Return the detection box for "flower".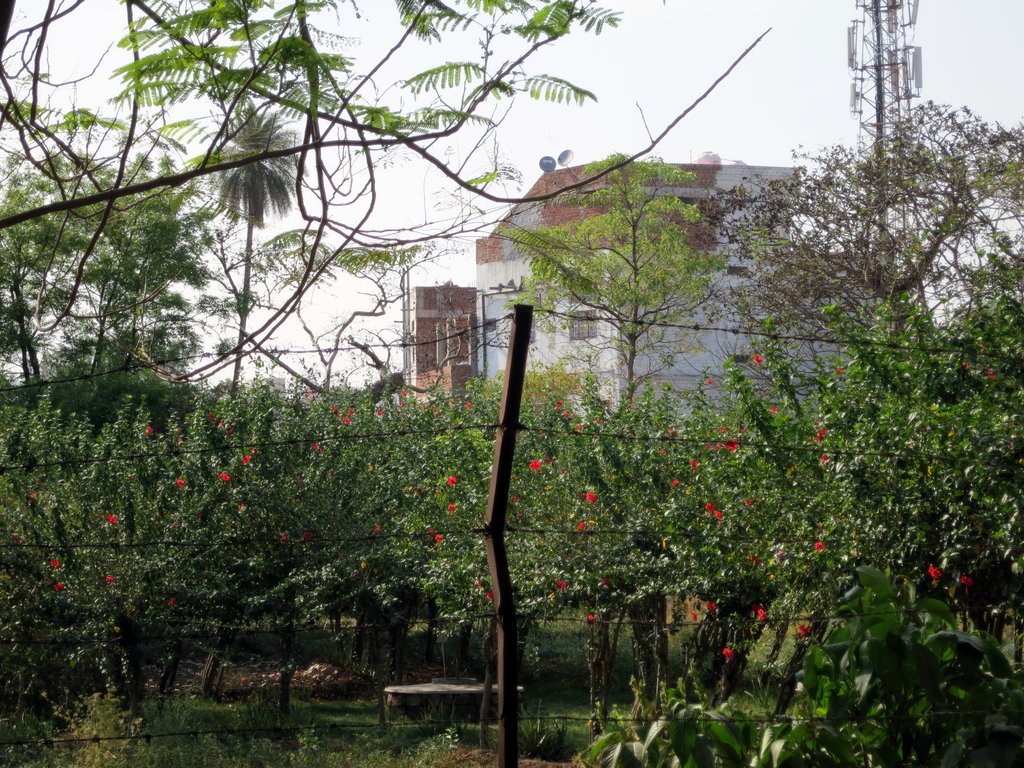
x1=576 y1=518 x2=589 y2=531.
